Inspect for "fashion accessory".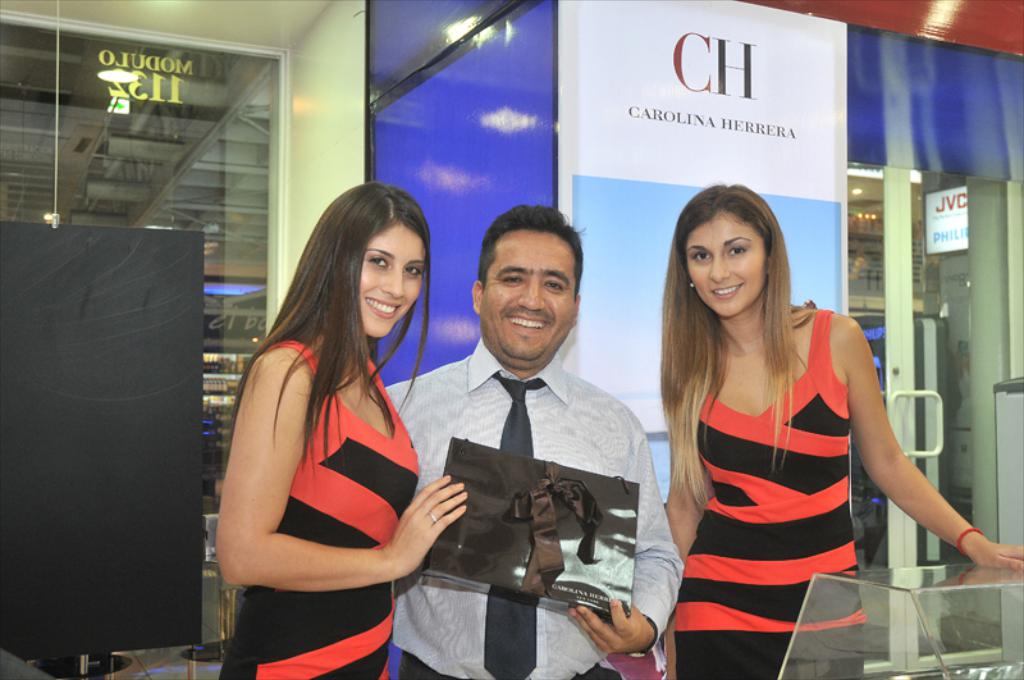
Inspection: region(424, 506, 440, 525).
